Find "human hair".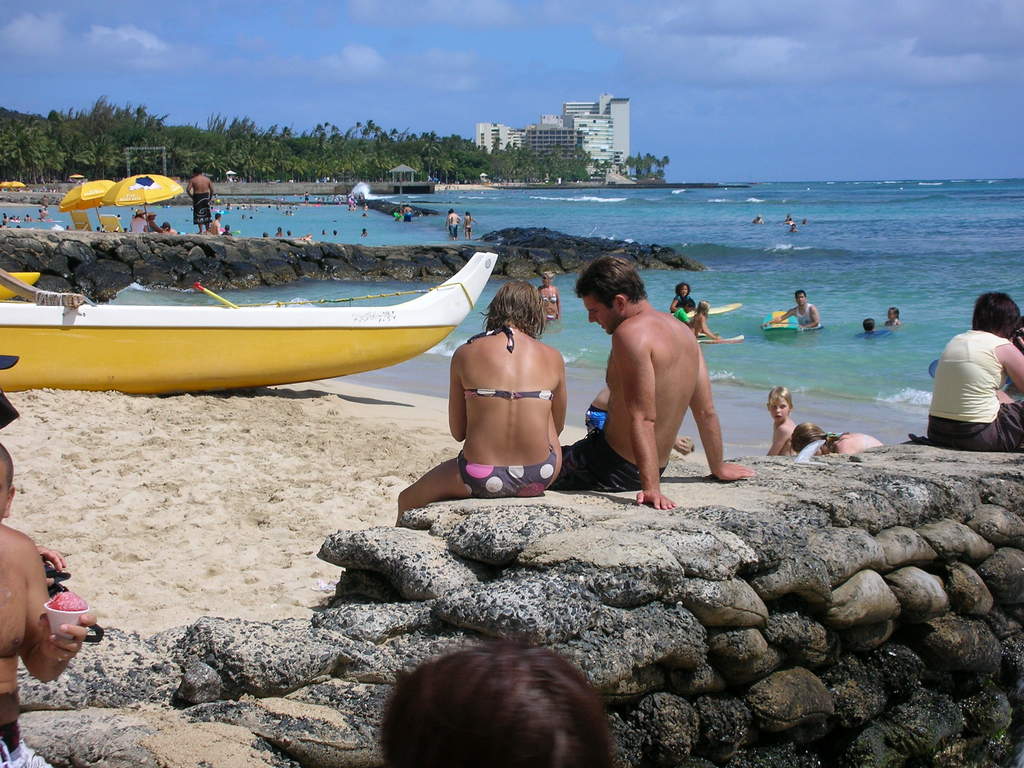
Rect(15, 225, 20, 227).
